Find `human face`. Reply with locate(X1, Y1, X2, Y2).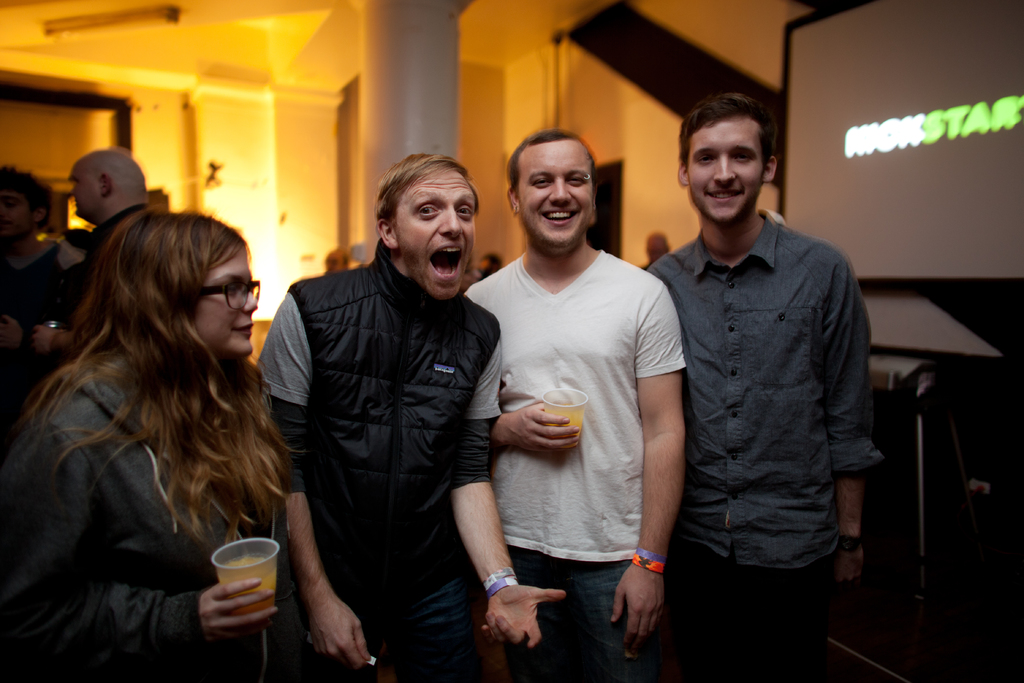
locate(687, 121, 764, 220).
